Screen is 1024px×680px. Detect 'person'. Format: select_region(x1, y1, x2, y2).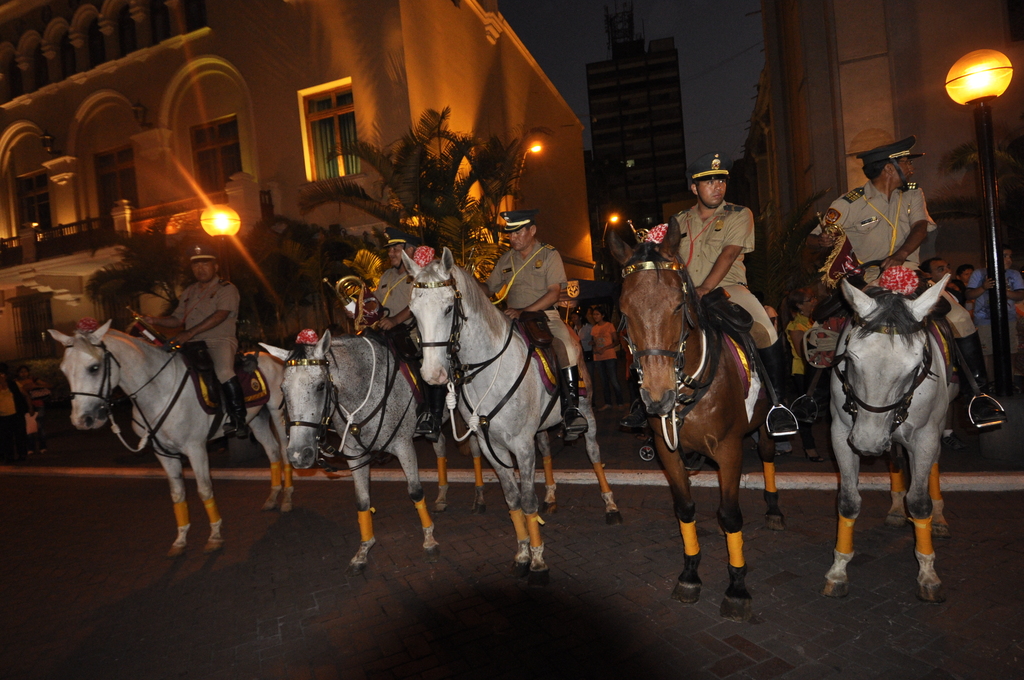
select_region(569, 307, 595, 412).
